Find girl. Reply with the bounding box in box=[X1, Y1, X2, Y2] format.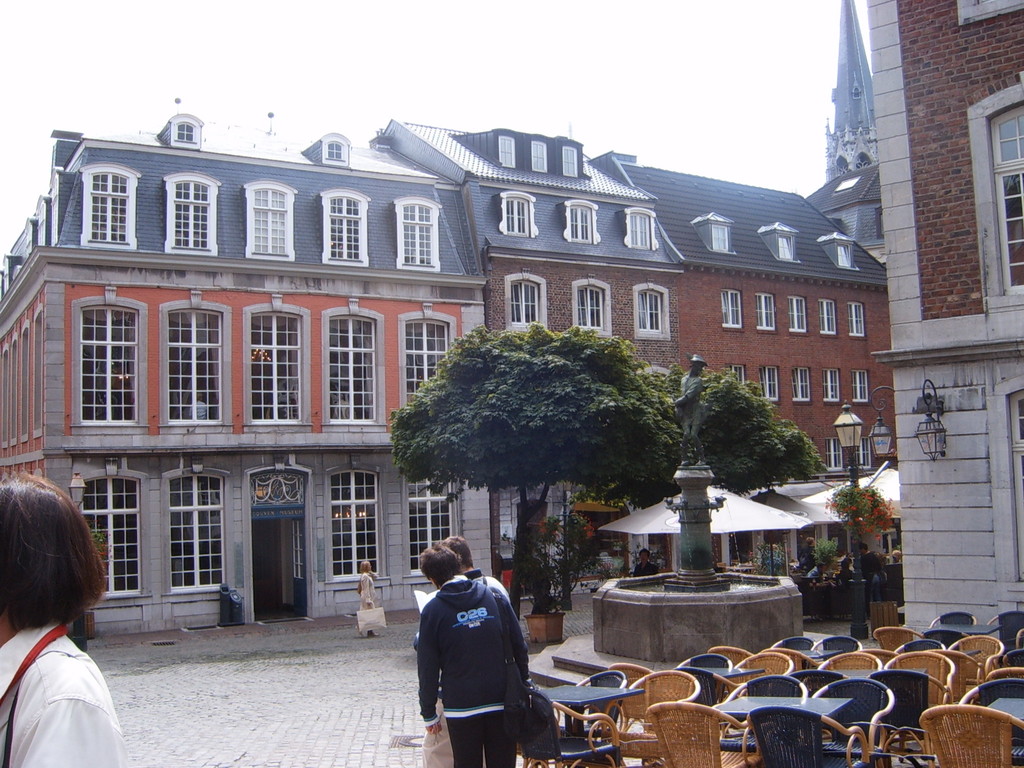
box=[0, 473, 124, 767].
